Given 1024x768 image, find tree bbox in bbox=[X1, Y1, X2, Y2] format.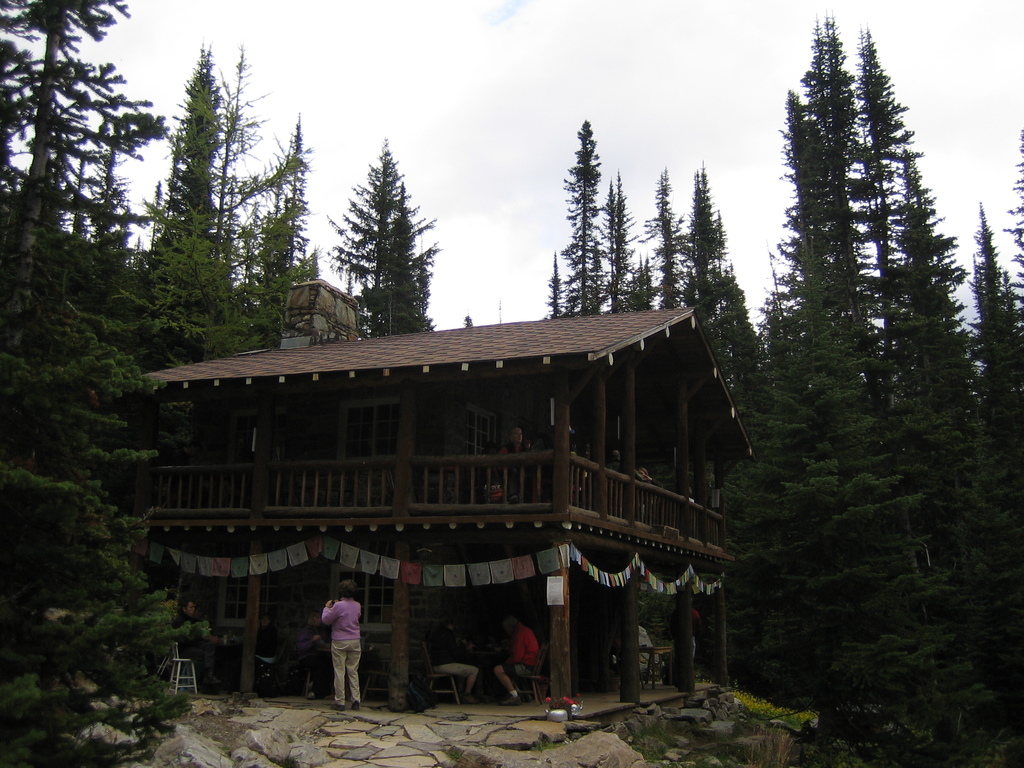
bbox=[852, 20, 929, 536].
